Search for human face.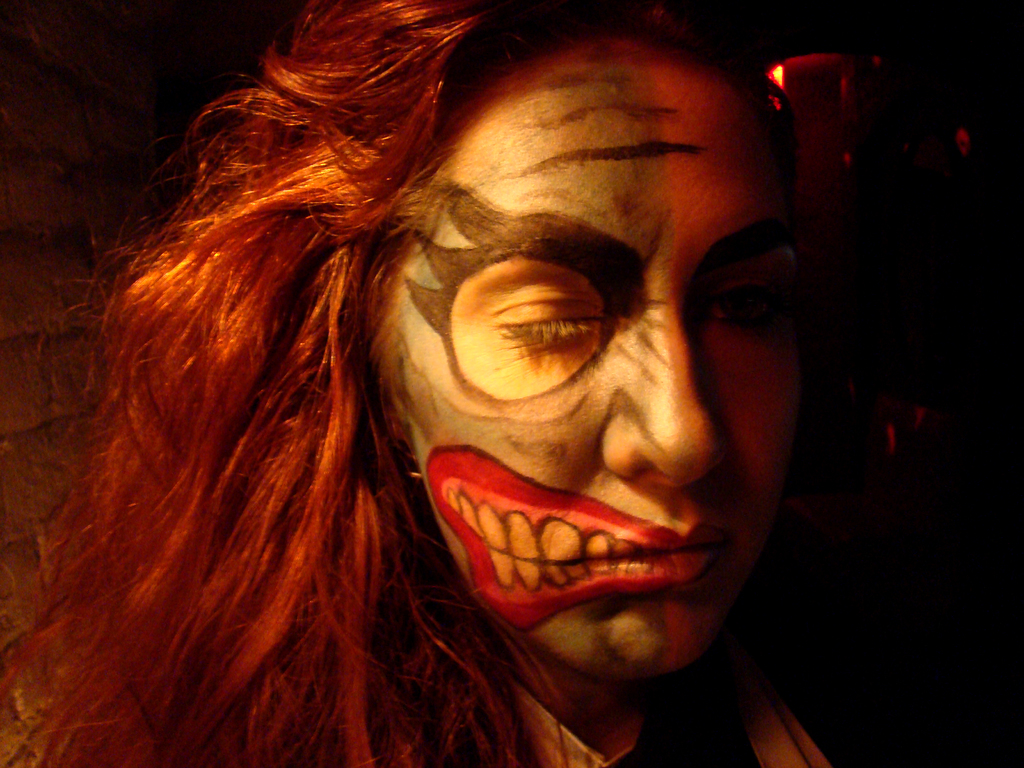
Found at (376, 40, 803, 678).
